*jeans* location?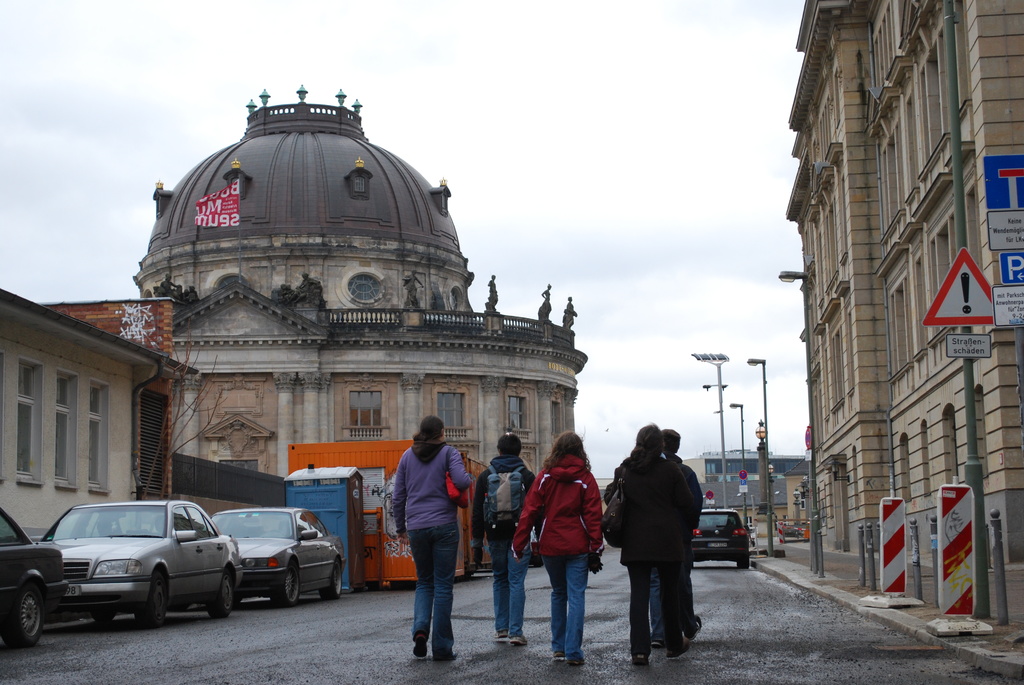
[x1=405, y1=521, x2=452, y2=653]
